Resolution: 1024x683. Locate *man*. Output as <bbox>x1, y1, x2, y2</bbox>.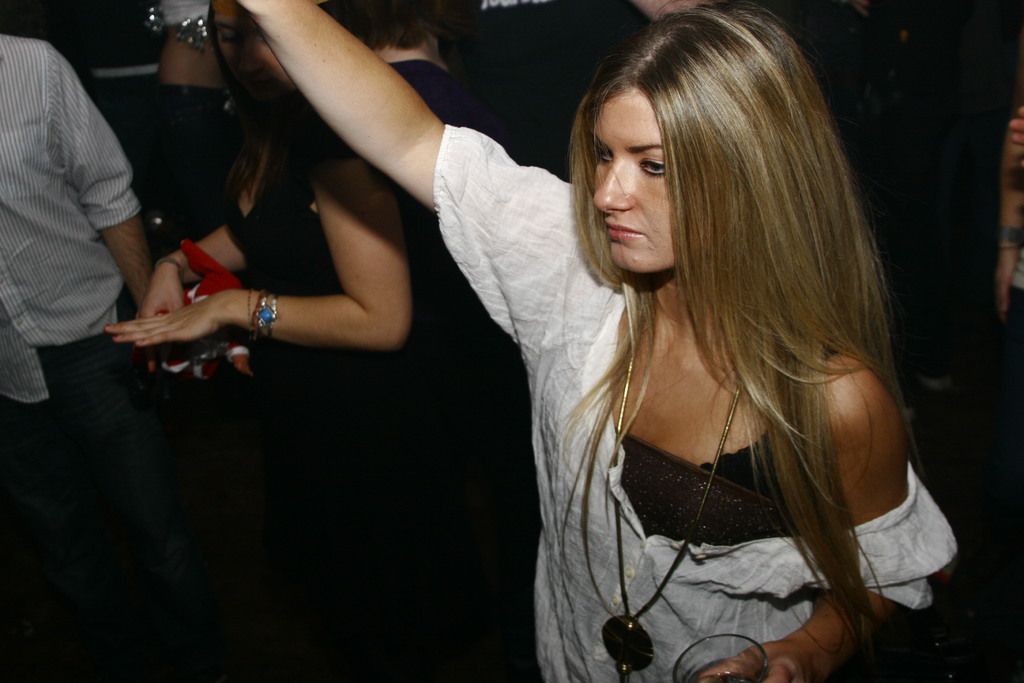
<bbox>438, 0, 713, 181</bbox>.
